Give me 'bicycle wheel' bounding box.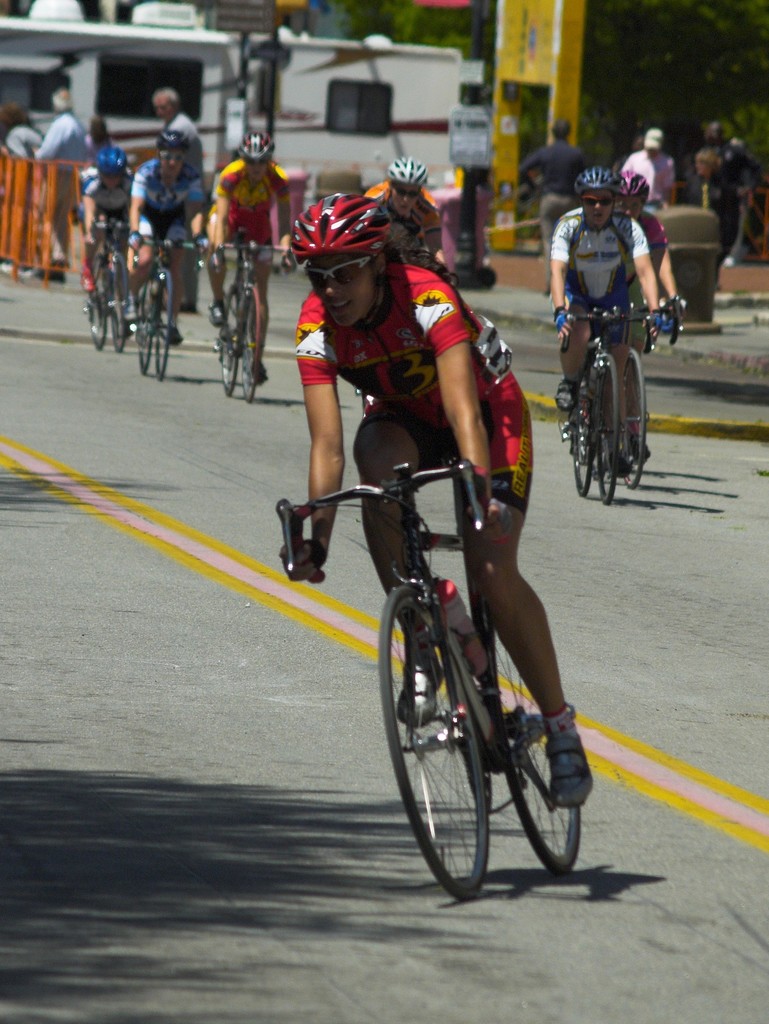
134, 265, 160, 377.
